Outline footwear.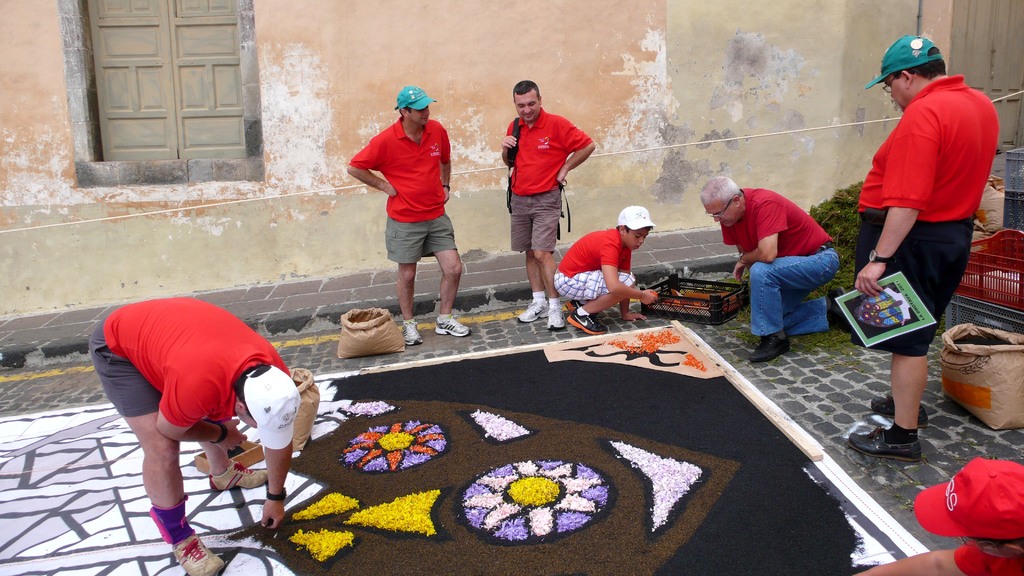
Outline: {"left": 211, "top": 459, "right": 266, "bottom": 489}.
